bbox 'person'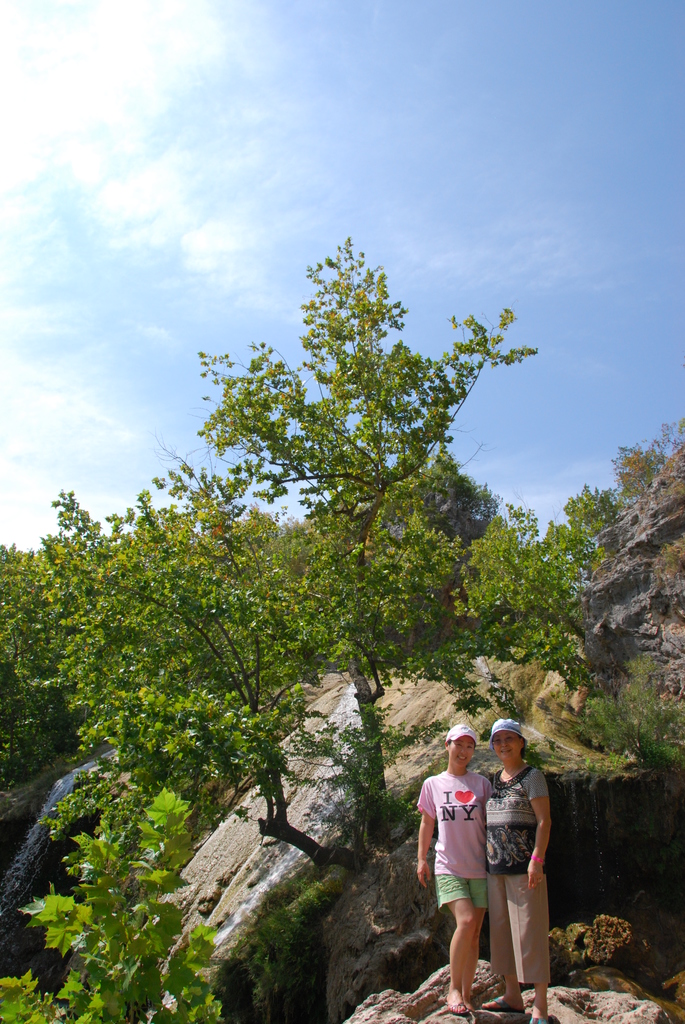
left=458, top=732, right=561, bottom=1005
